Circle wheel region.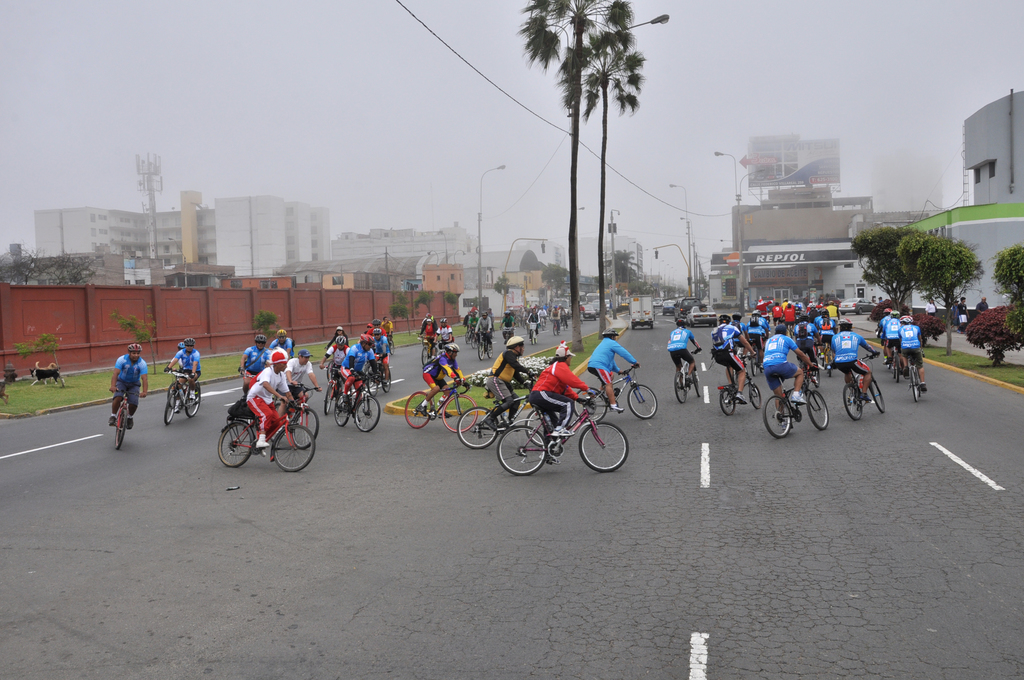
Region: region(334, 396, 353, 423).
